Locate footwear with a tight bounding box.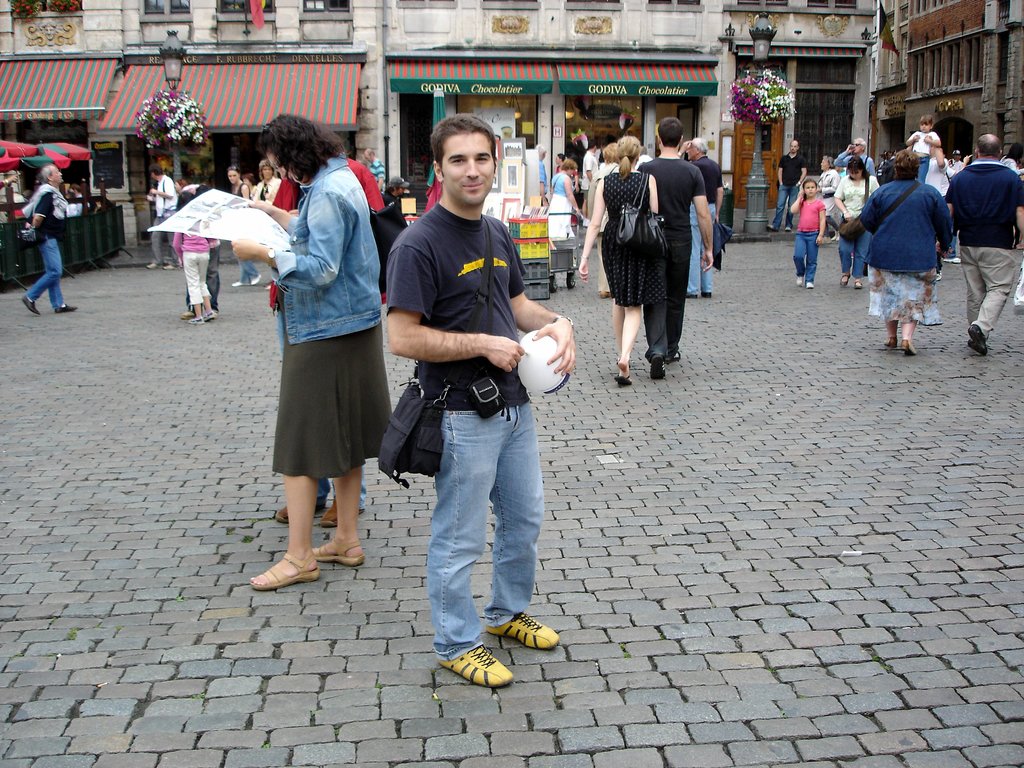
<box>181,309,193,319</box>.
